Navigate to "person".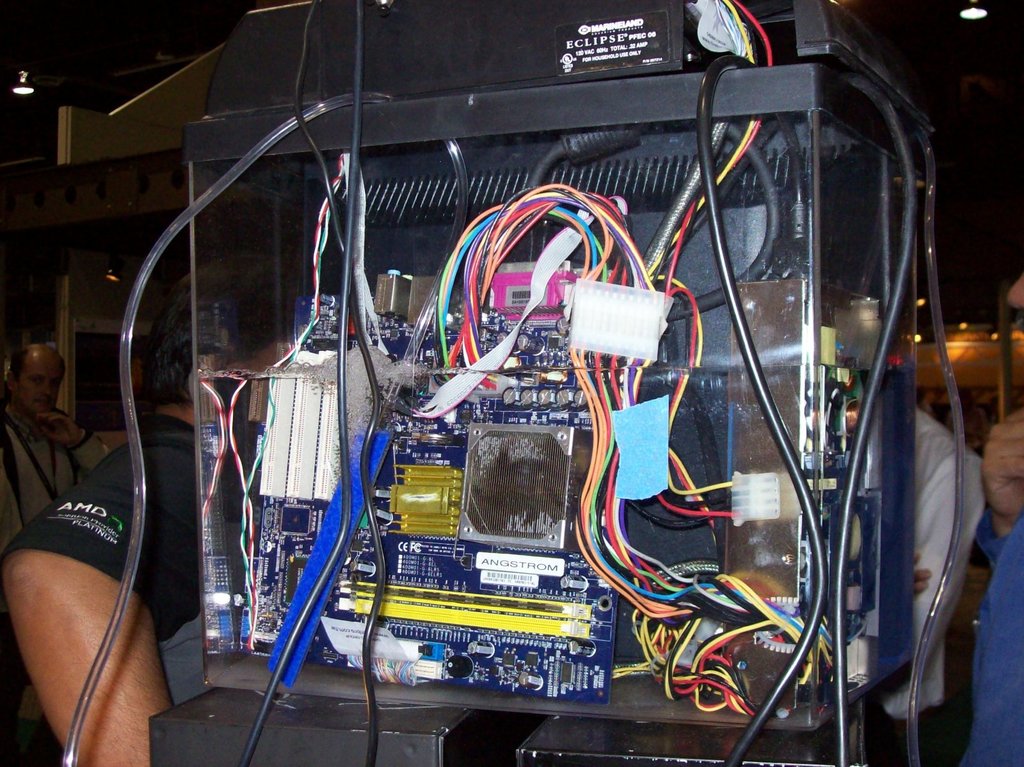
Navigation target: <box>0,344,112,546</box>.
